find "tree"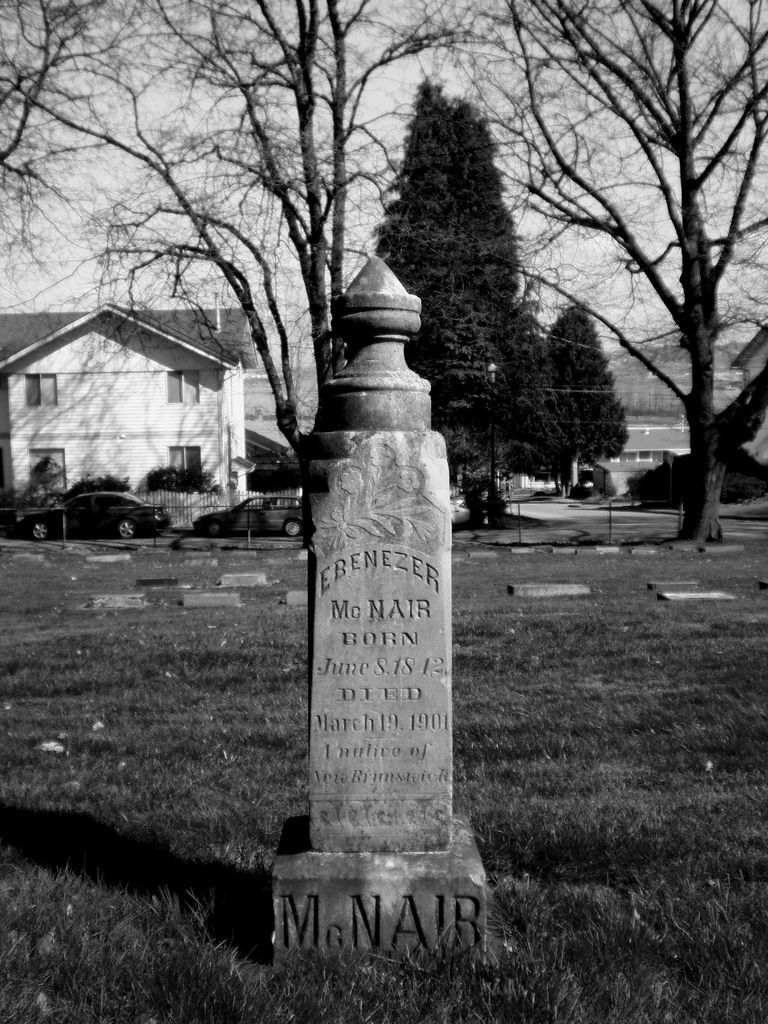
bbox(0, 0, 164, 323)
